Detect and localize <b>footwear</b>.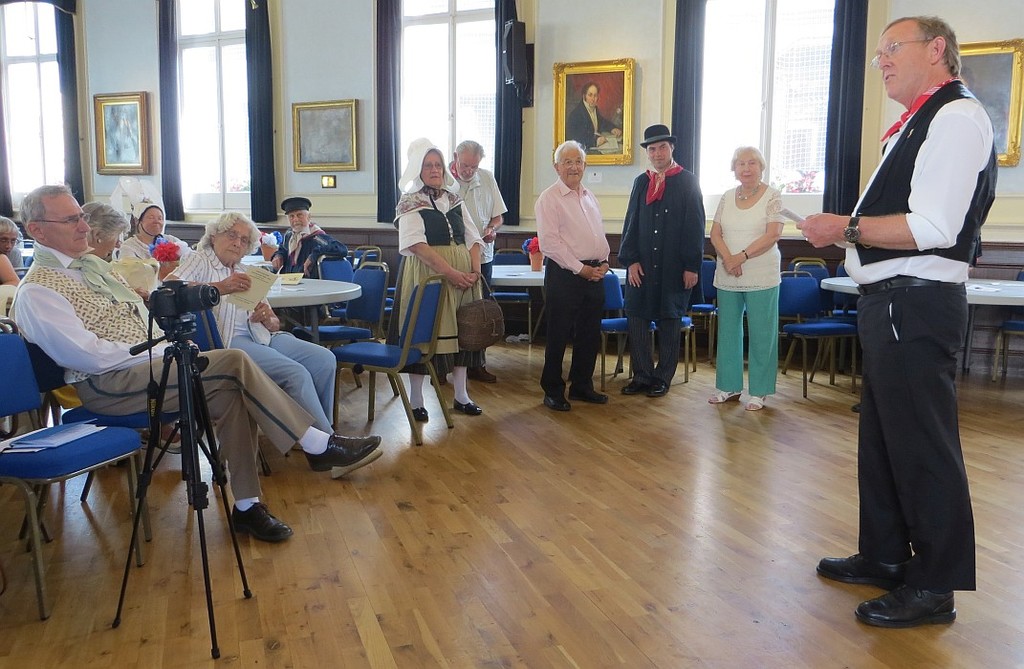
Localized at BBox(302, 435, 384, 472).
